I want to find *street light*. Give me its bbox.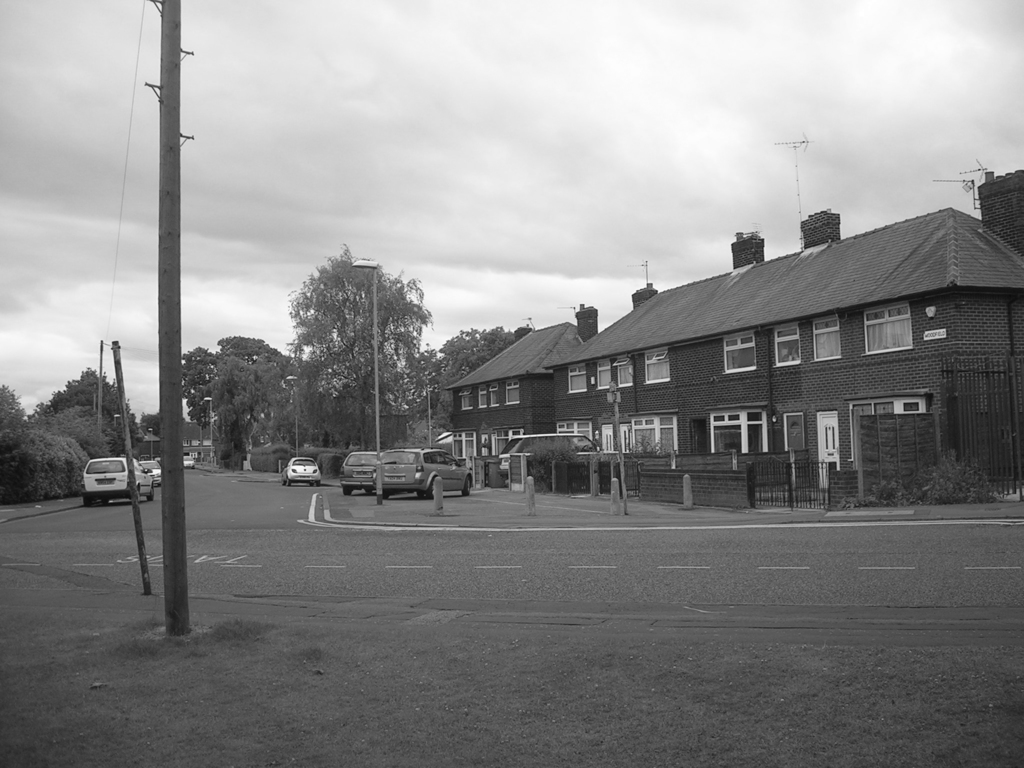
[112, 412, 120, 430].
